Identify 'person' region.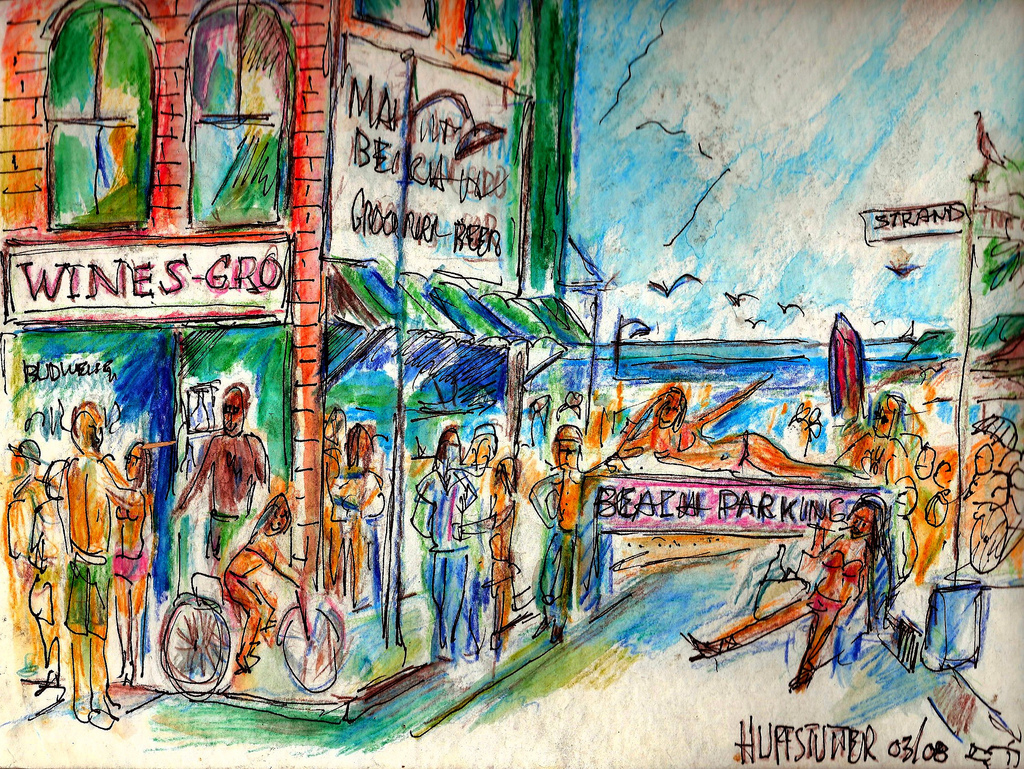
Region: x1=47, y1=413, x2=137, y2=719.
